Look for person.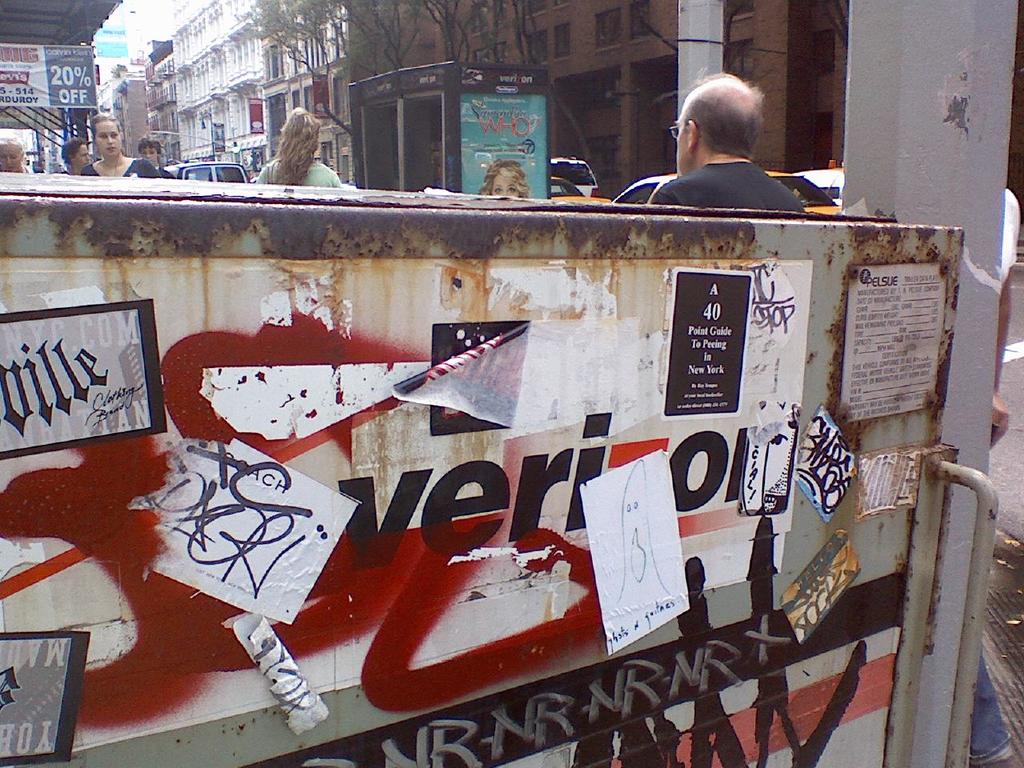
Found: detection(0, 137, 29, 167).
